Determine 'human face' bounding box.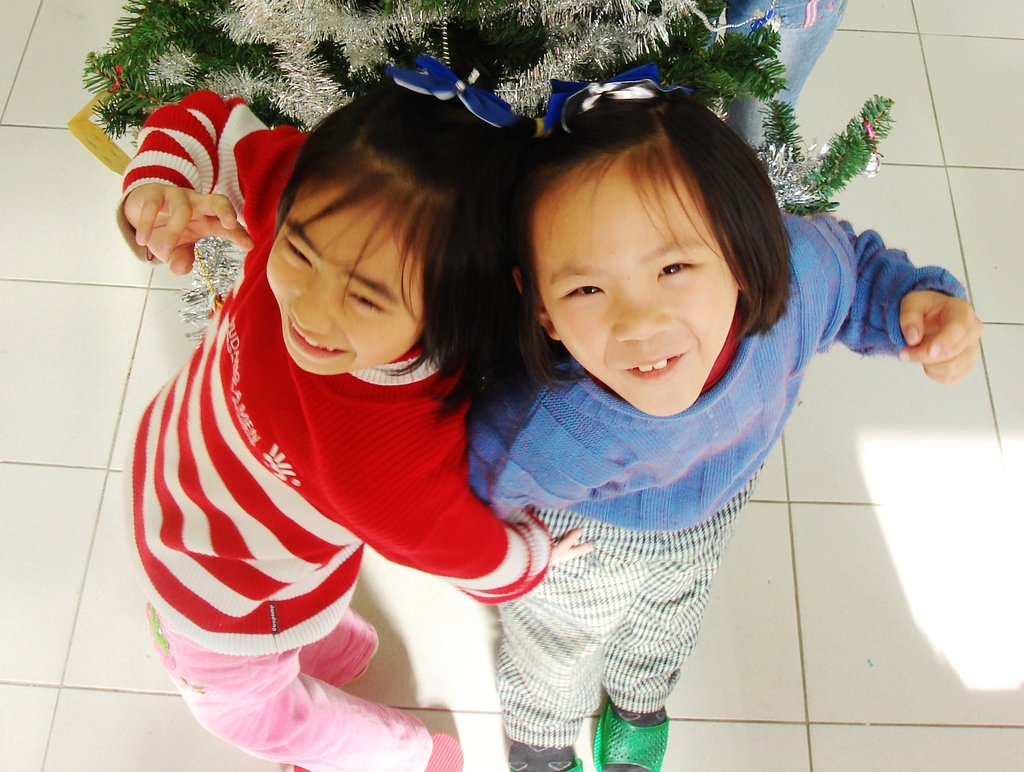
Determined: BBox(267, 184, 425, 375).
